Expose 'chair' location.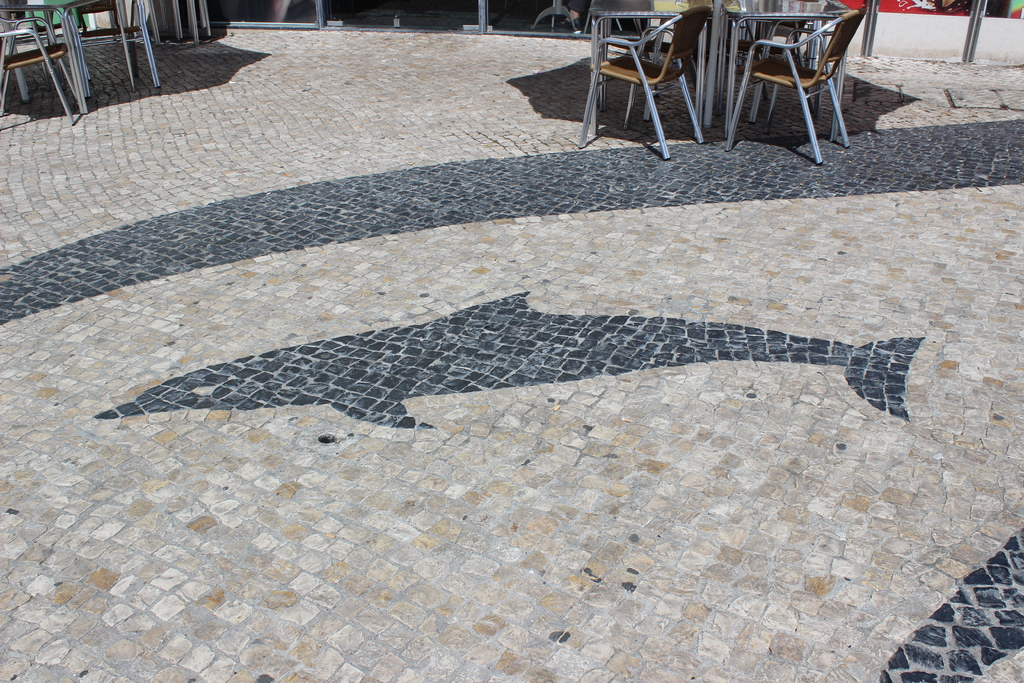
Exposed at bbox=[724, 19, 812, 124].
